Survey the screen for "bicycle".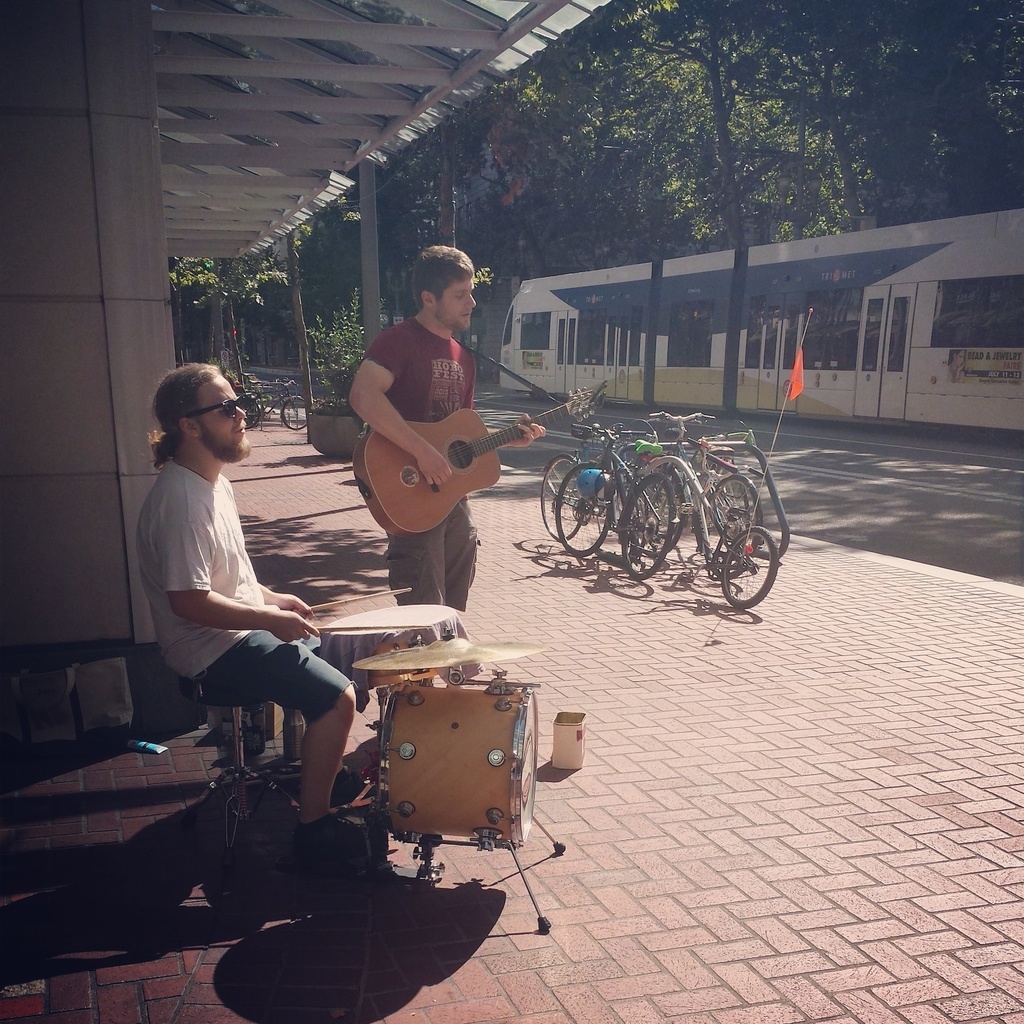
Survey found: (551, 429, 680, 587).
